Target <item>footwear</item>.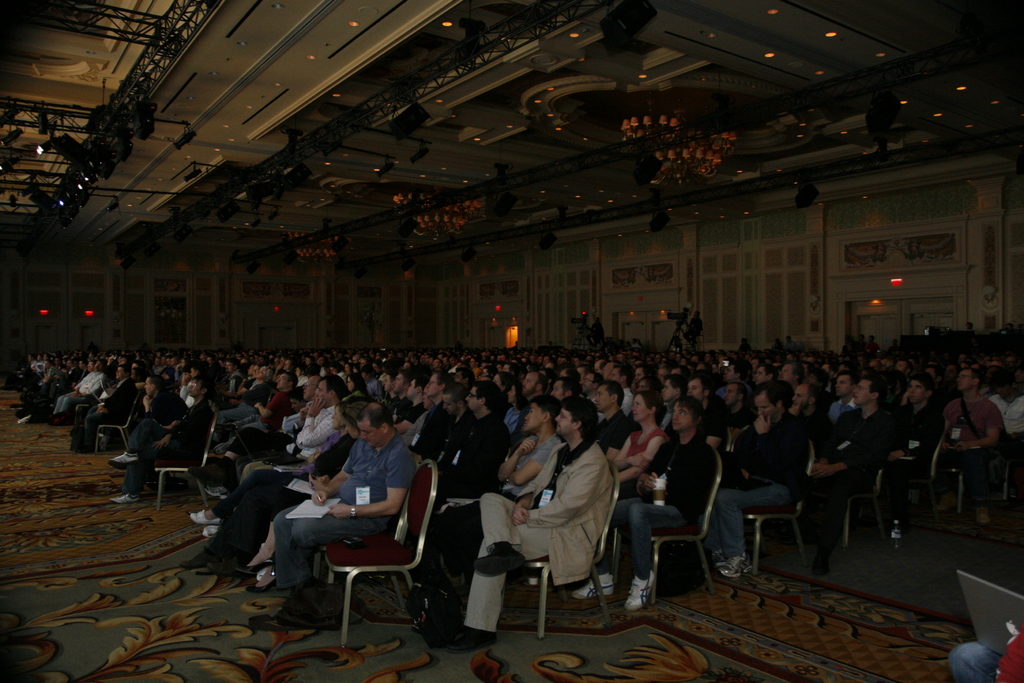
Target region: box(190, 506, 227, 532).
